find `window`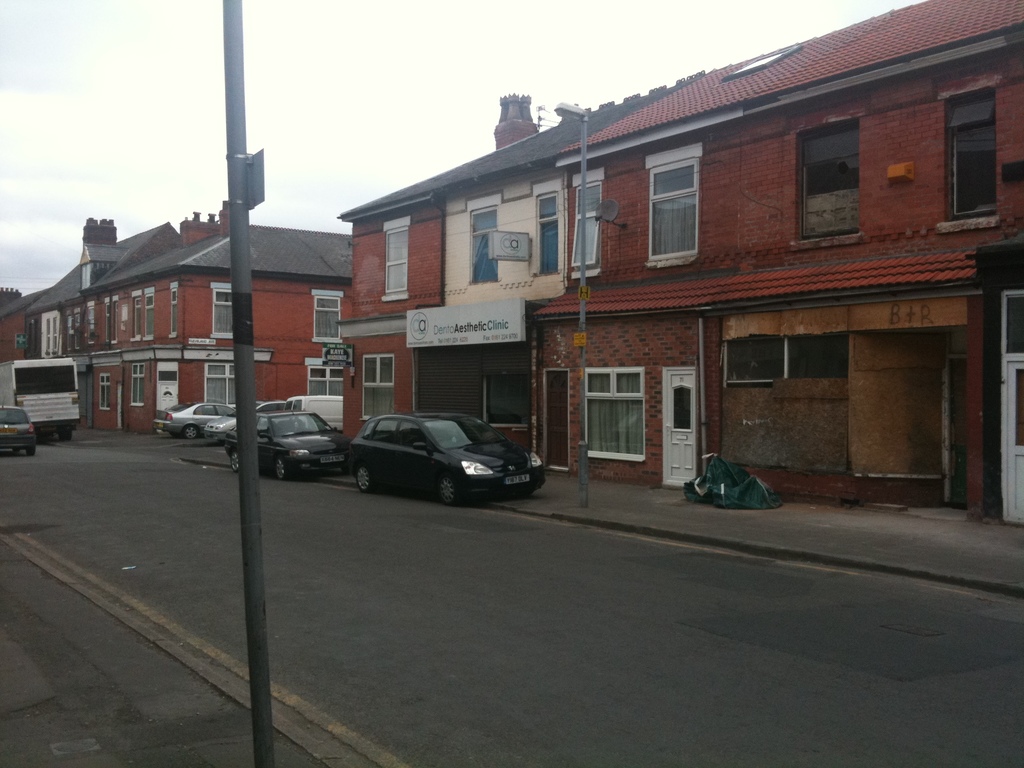
(left=201, top=363, right=234, bottom=406)
